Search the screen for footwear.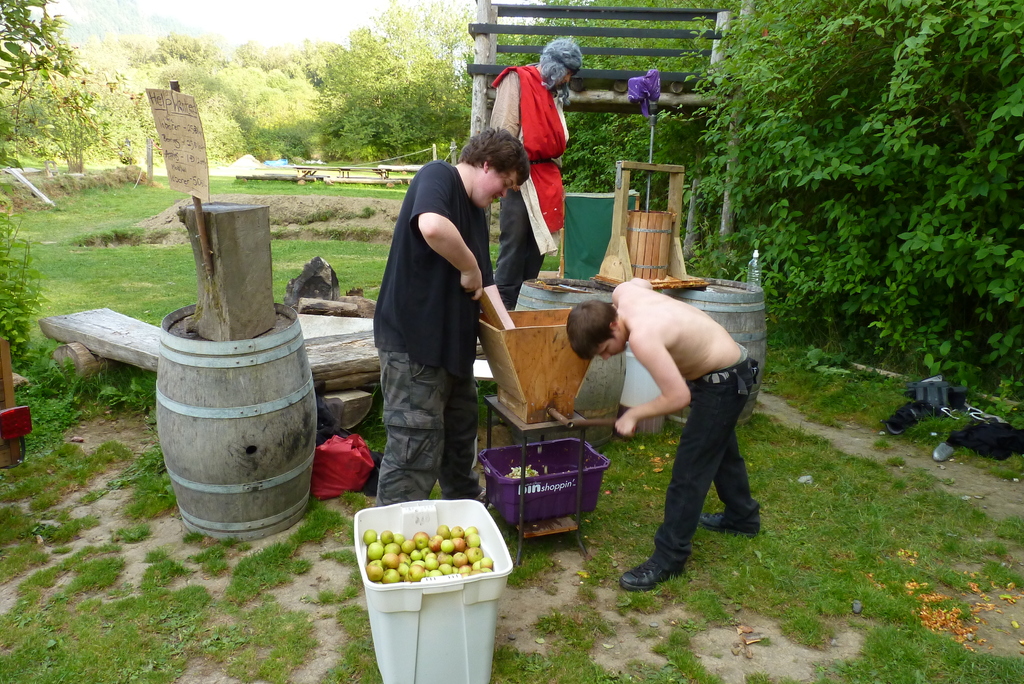
Found at (696,509,758,541).
